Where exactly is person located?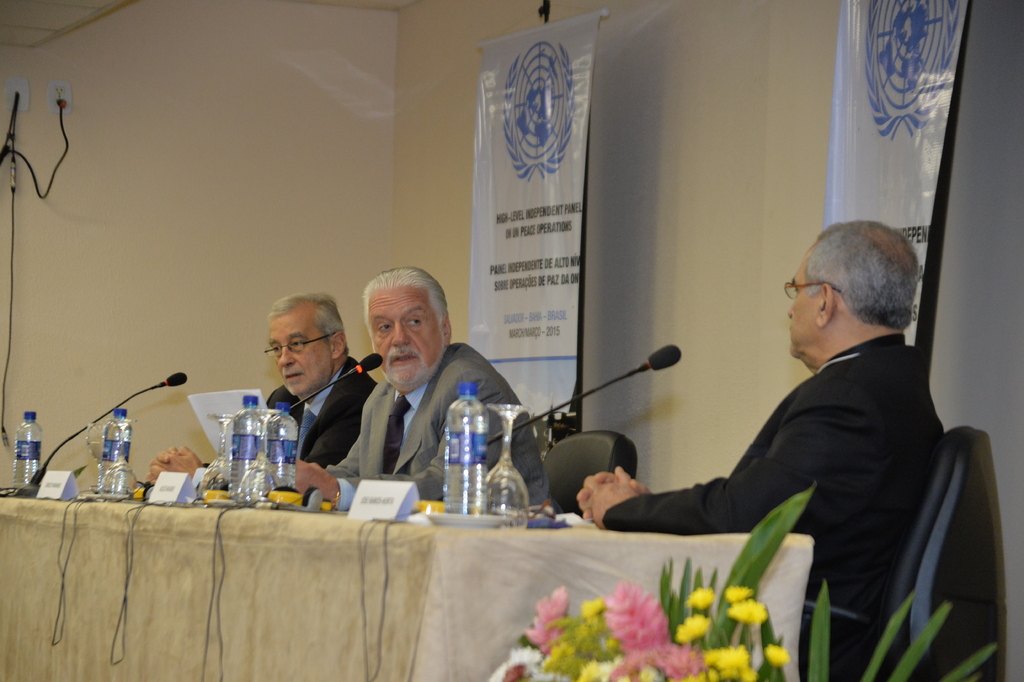
Its bounding box is Rect(286, 265, 561, 513).
